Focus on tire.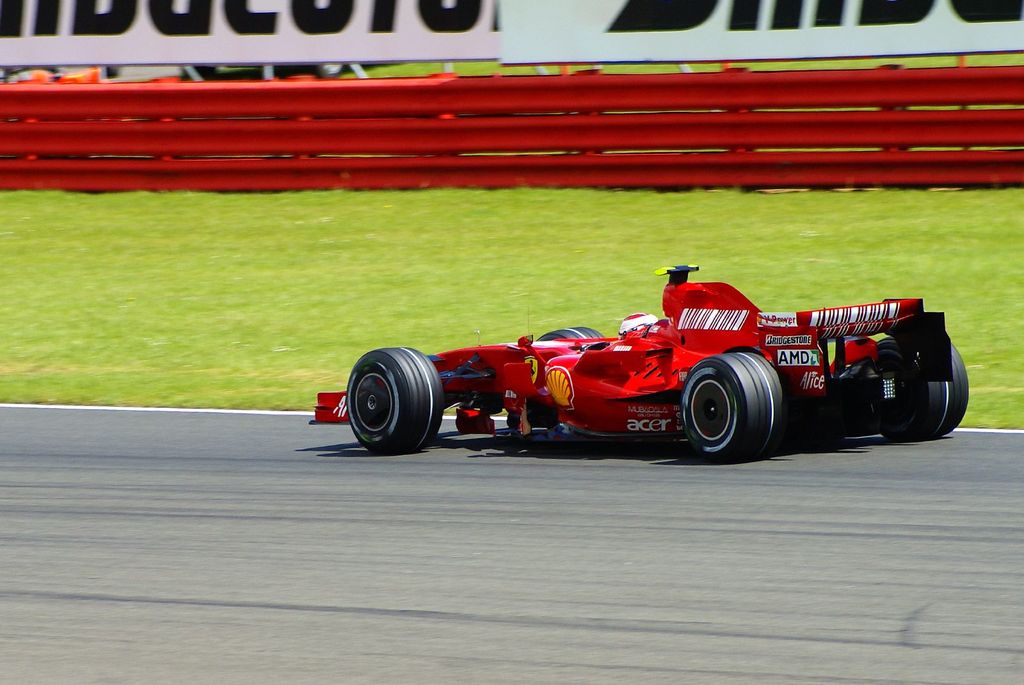
Focused at BBox(342, 349, 437, 450).
